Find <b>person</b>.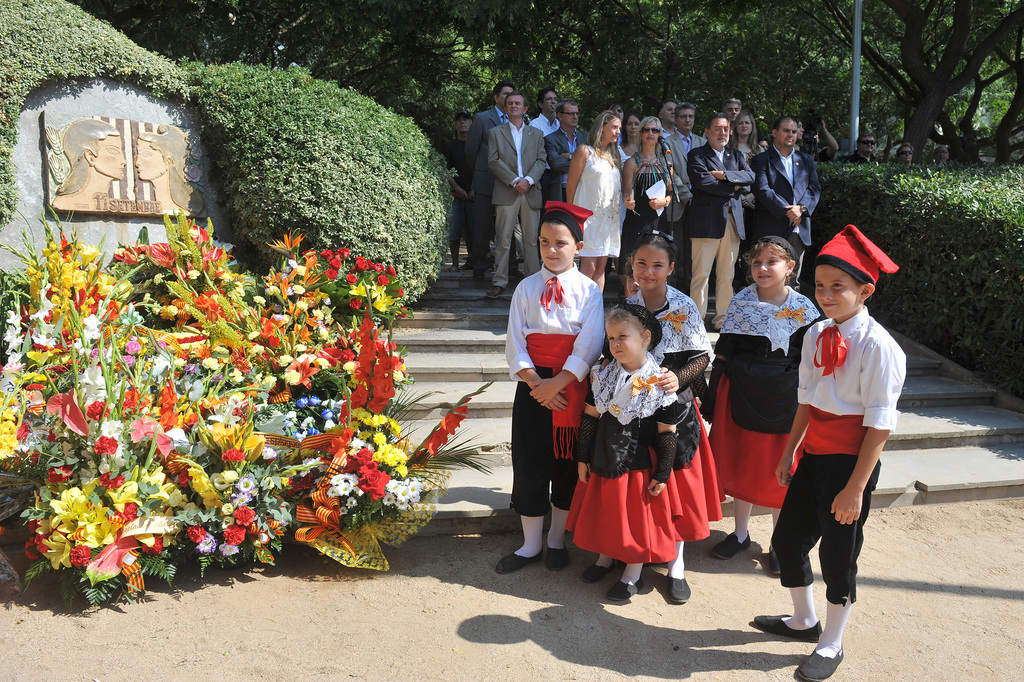
bbox=(701, 229, 826, 578).
